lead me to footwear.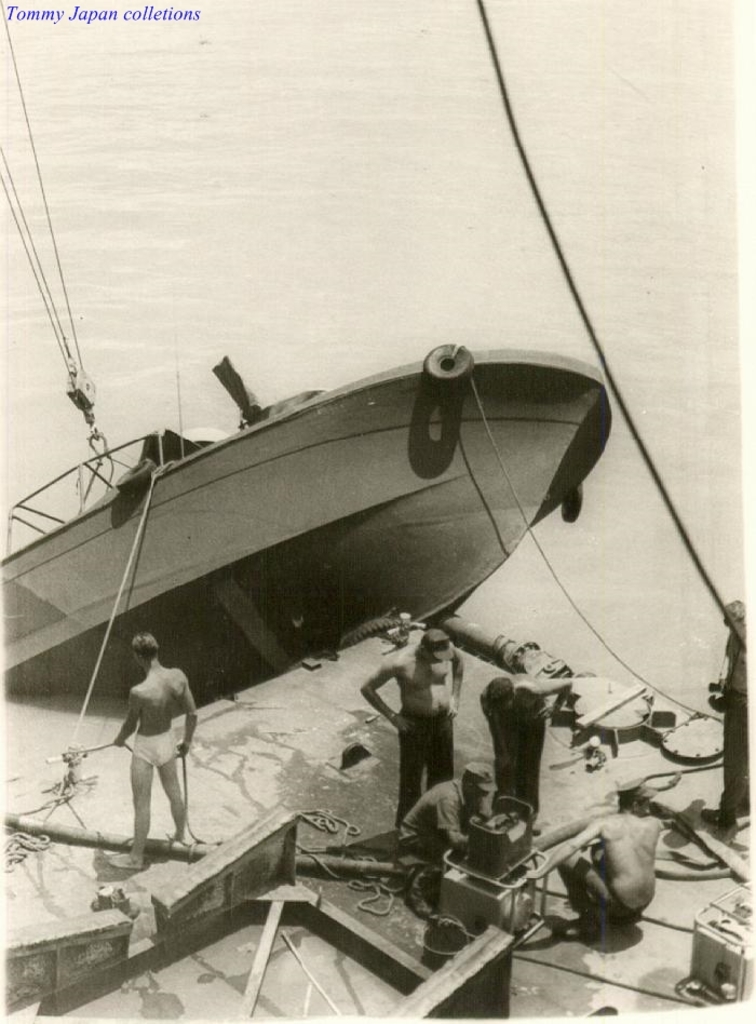
Lead to Rect(104, 857, 141, 867).
